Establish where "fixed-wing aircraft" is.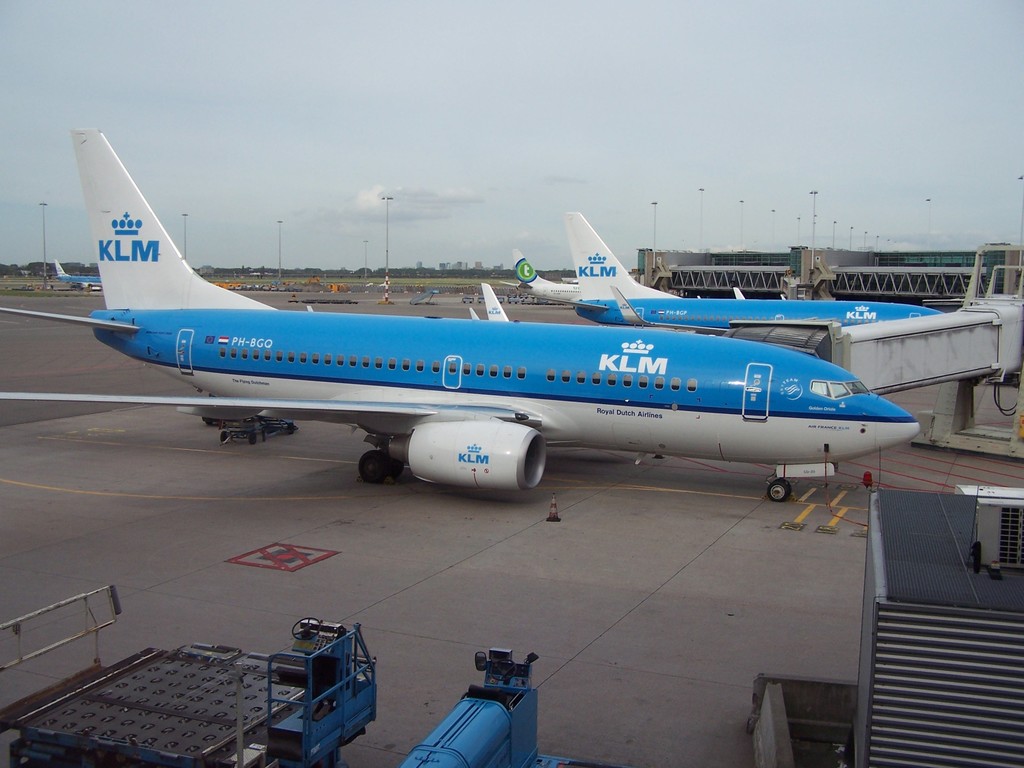
Established at bbox=(494, 255, 583, 304).
